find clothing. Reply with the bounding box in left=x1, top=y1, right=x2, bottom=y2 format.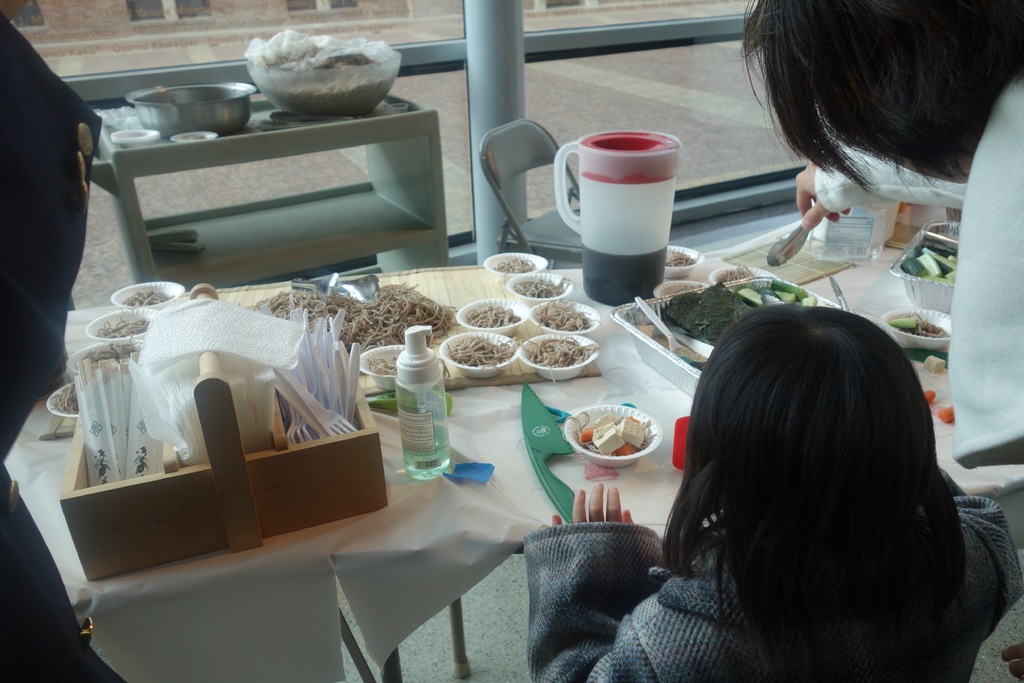
left=522, top=463, right=1023, bottom=682.
